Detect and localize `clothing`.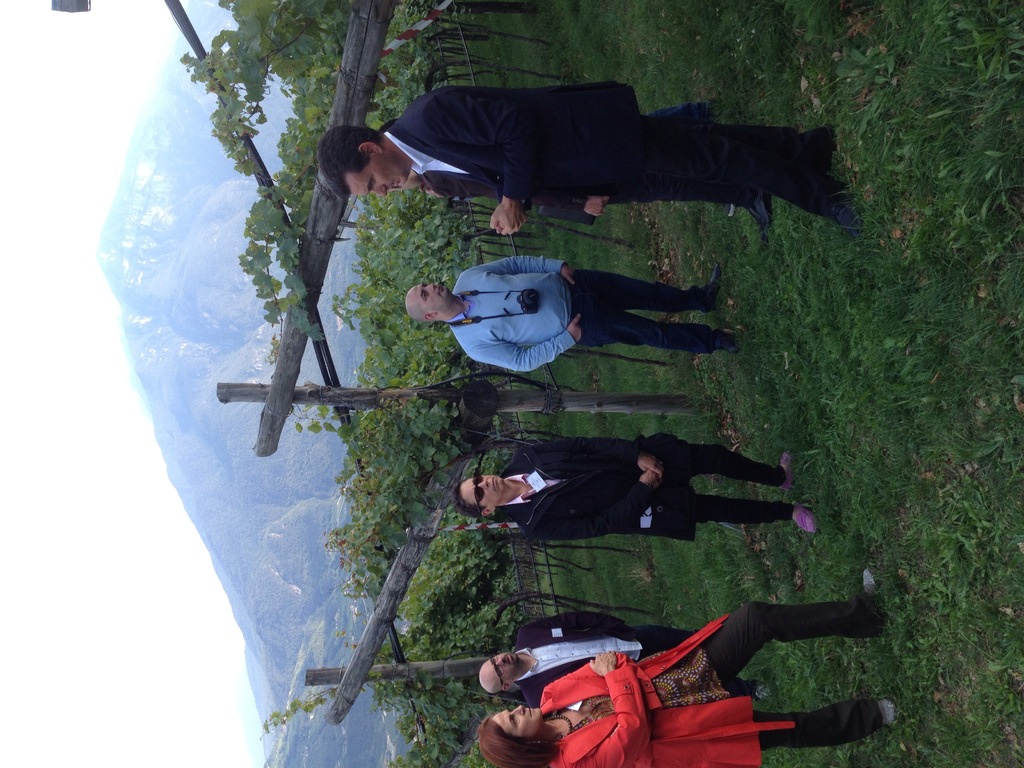
Localized at (377,79,853,216).
